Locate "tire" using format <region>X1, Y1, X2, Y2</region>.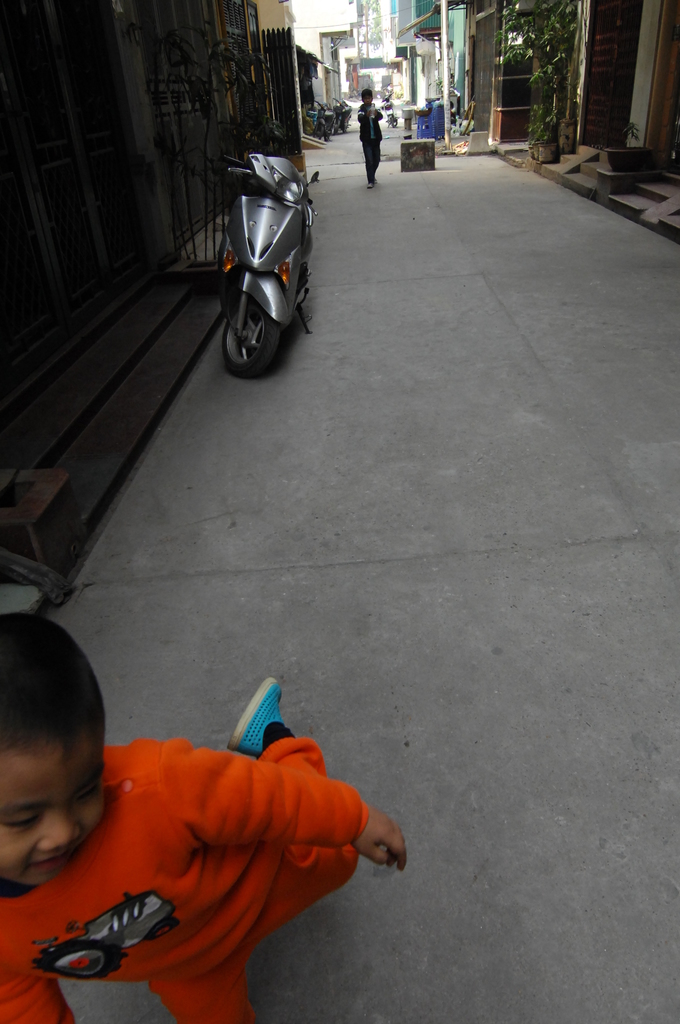
<region>227, 276, 308, 360</region>.
